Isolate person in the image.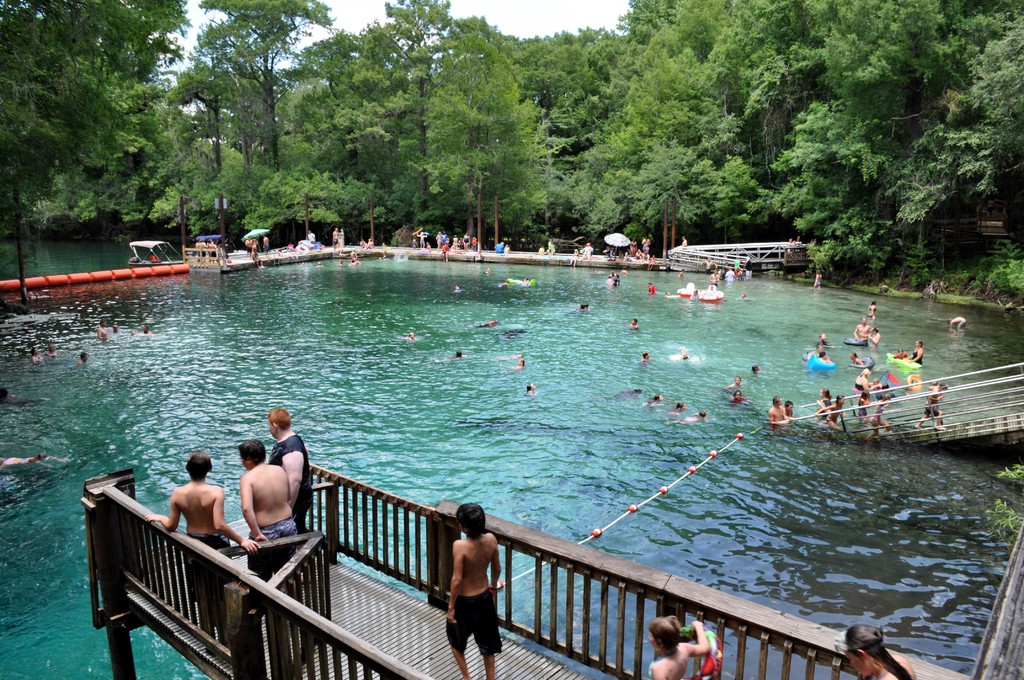
Isolated region: 477,317,497,327.
